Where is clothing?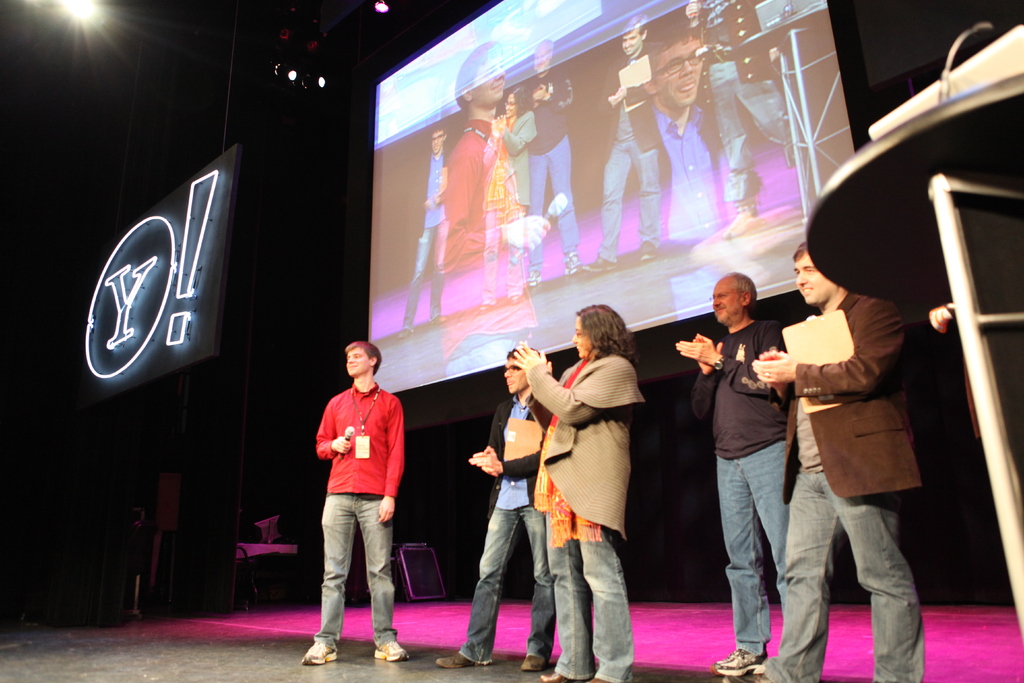
x1=527 y1=360 x2=653 y2=550.
